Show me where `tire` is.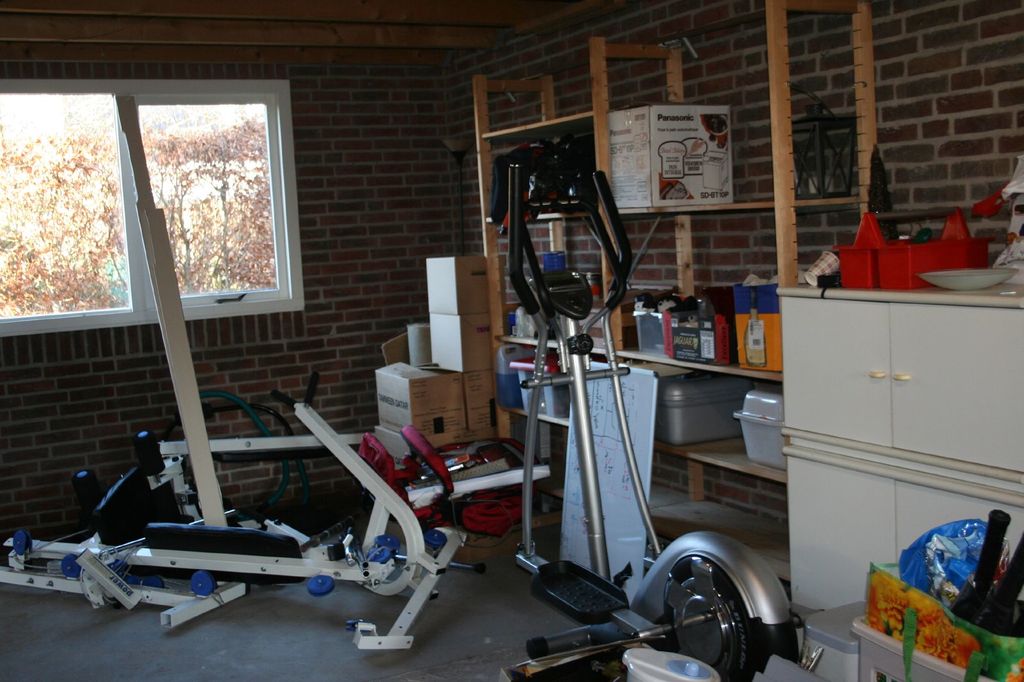
`tire` is at l=189, t=570, r=214, b=596.
